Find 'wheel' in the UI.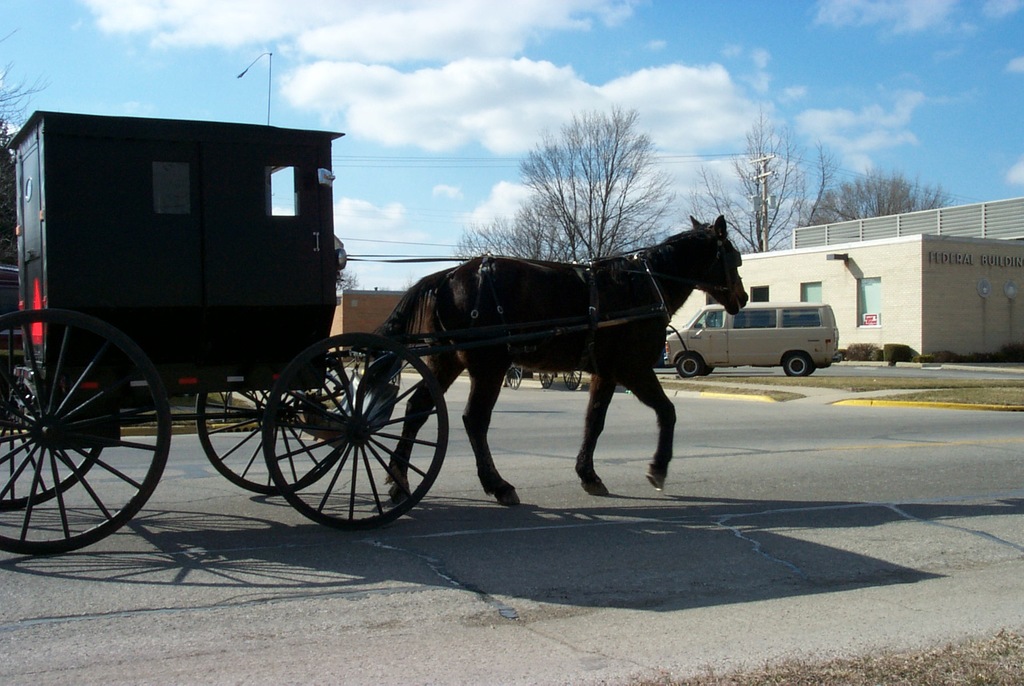
UI element at (x1=199, y1=352, x2=354, y2=495).
